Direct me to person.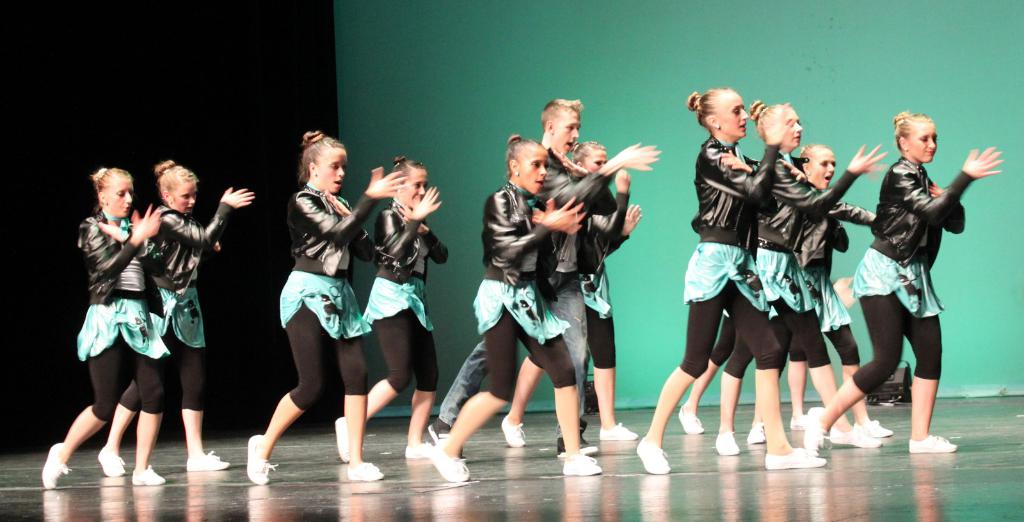
Direction: <bbox>332, 150, 438, 468</bbox>.
